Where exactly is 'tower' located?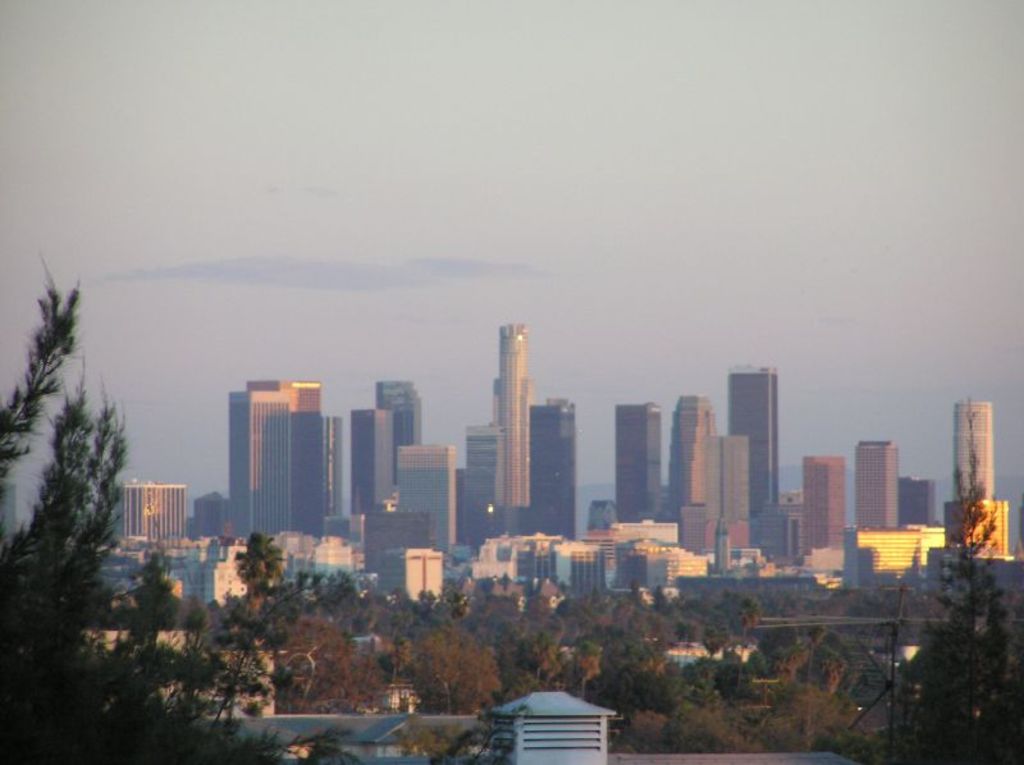
Its bounding box is left=616, top=403, right=660, bottom=528.
